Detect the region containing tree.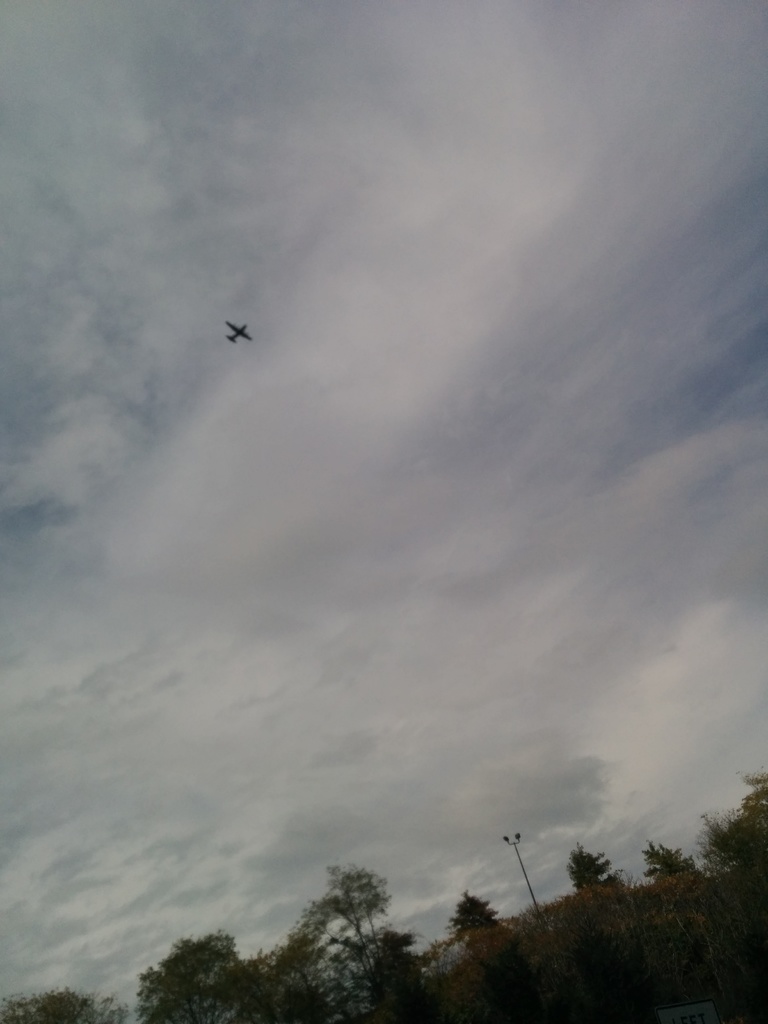
{"left": 716, "top": 776, "right": 767, "bottom": 876}.
